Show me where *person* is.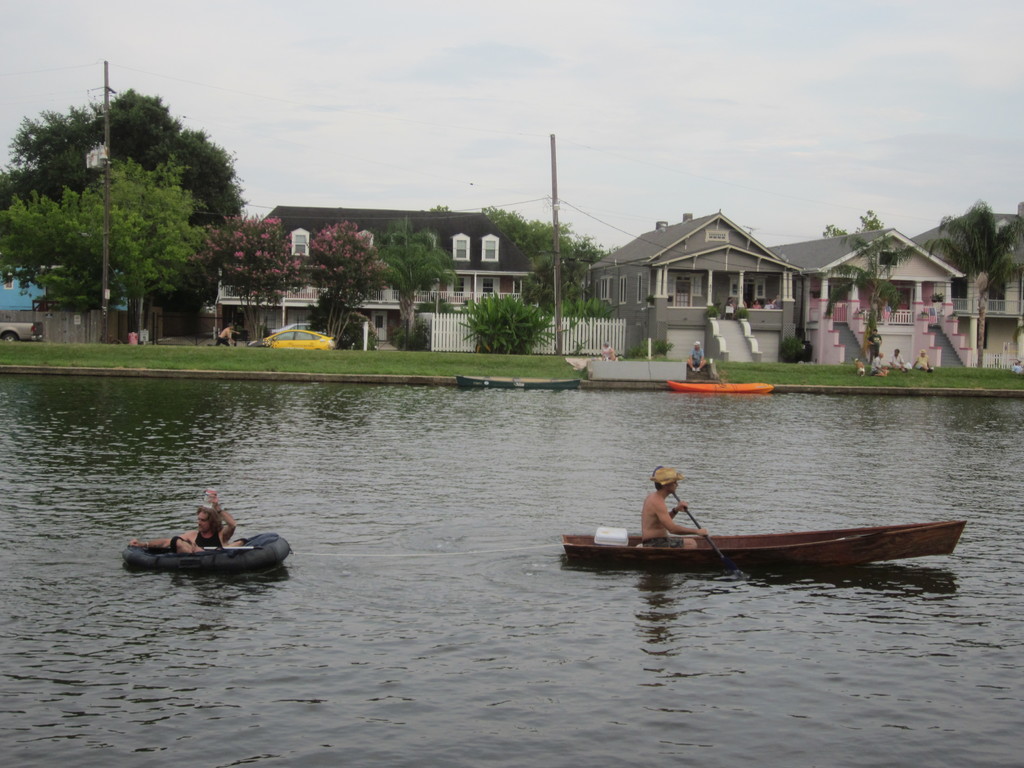
*person* is at [638,473,711,541].
